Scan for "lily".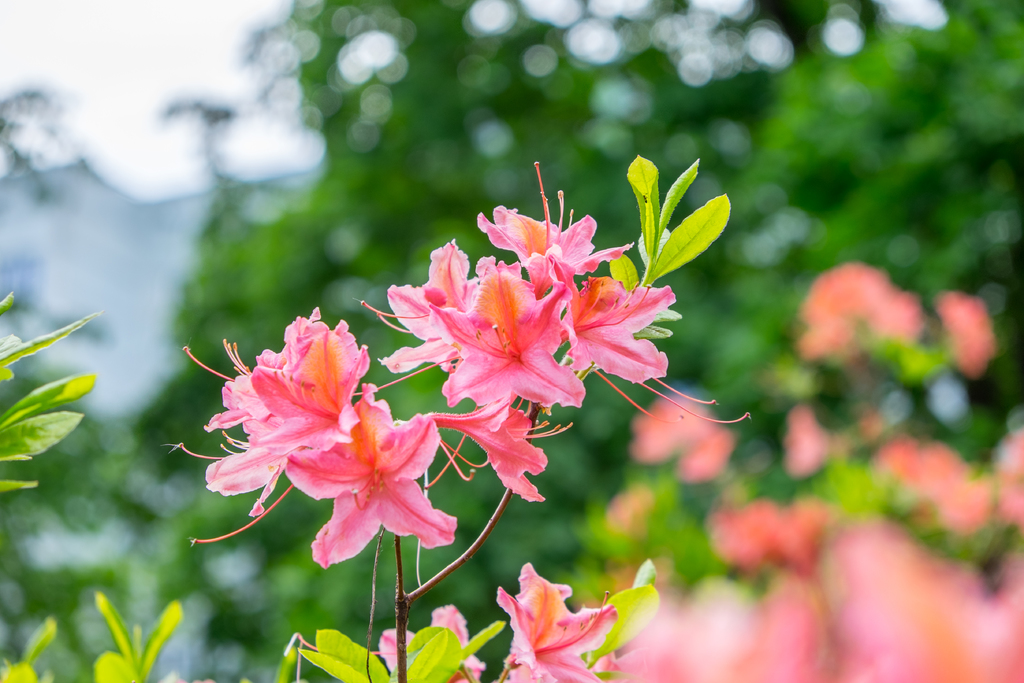
Scan result: <bbox>374, 604, 487, 682</bbox>.
